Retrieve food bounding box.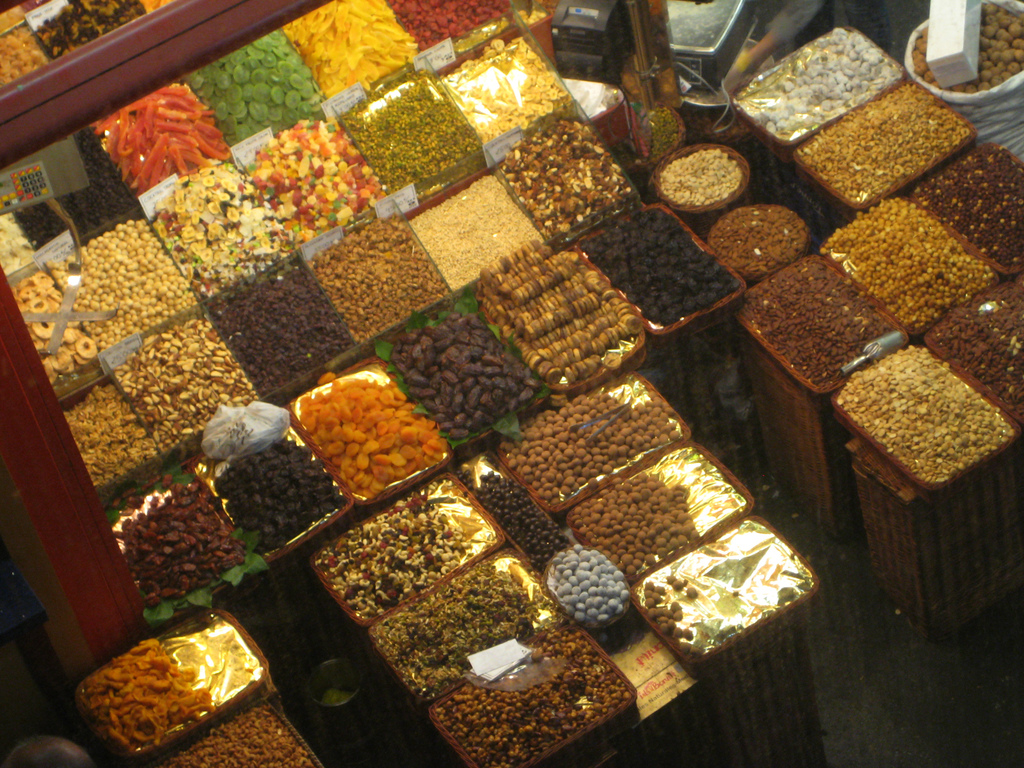
Bounding box: select_region(204, 266, 356, 402).
